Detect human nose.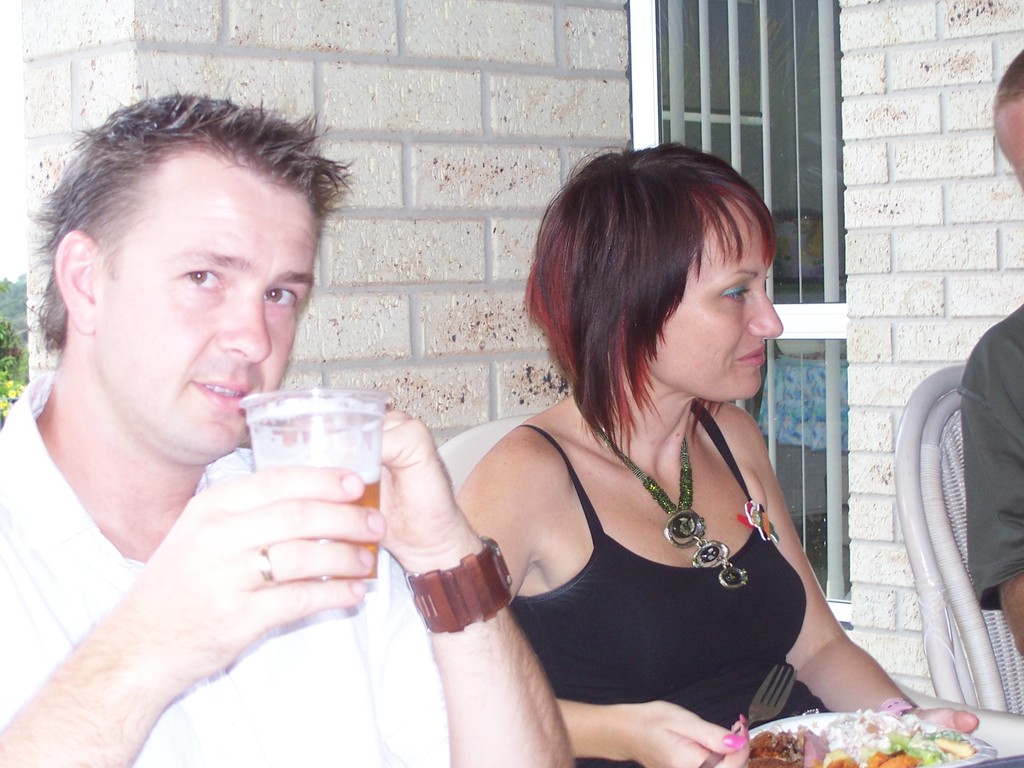
Detected at crop(743, 290, 784, 343).
